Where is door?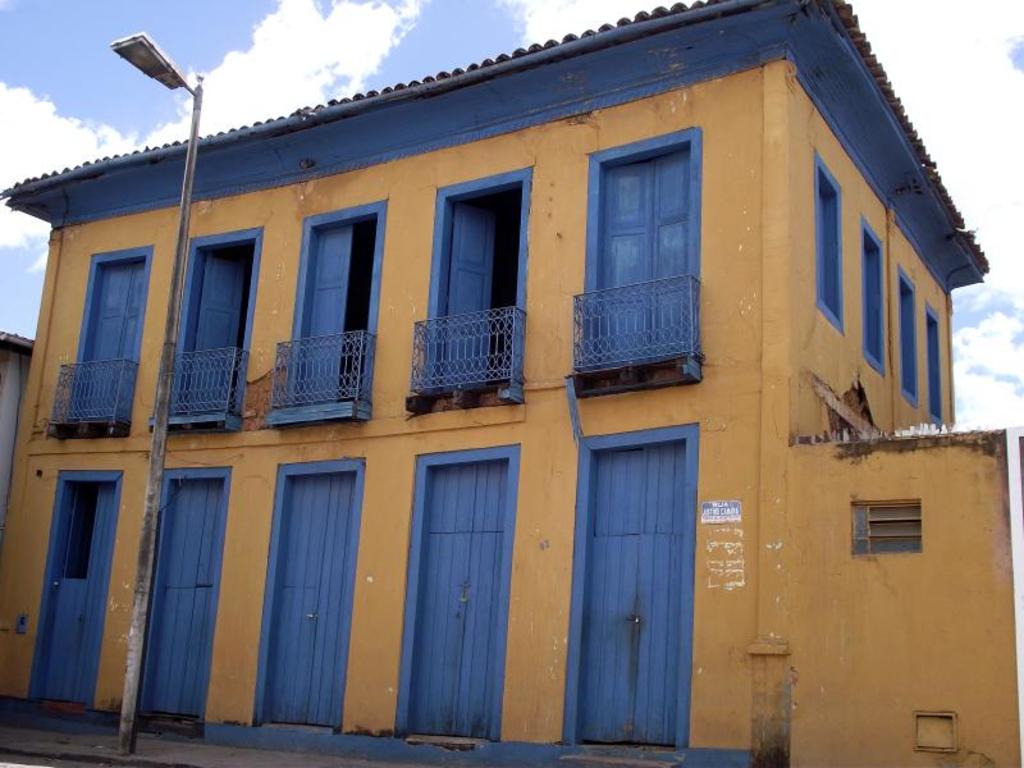
BBox(192, 255, 242, 411).
